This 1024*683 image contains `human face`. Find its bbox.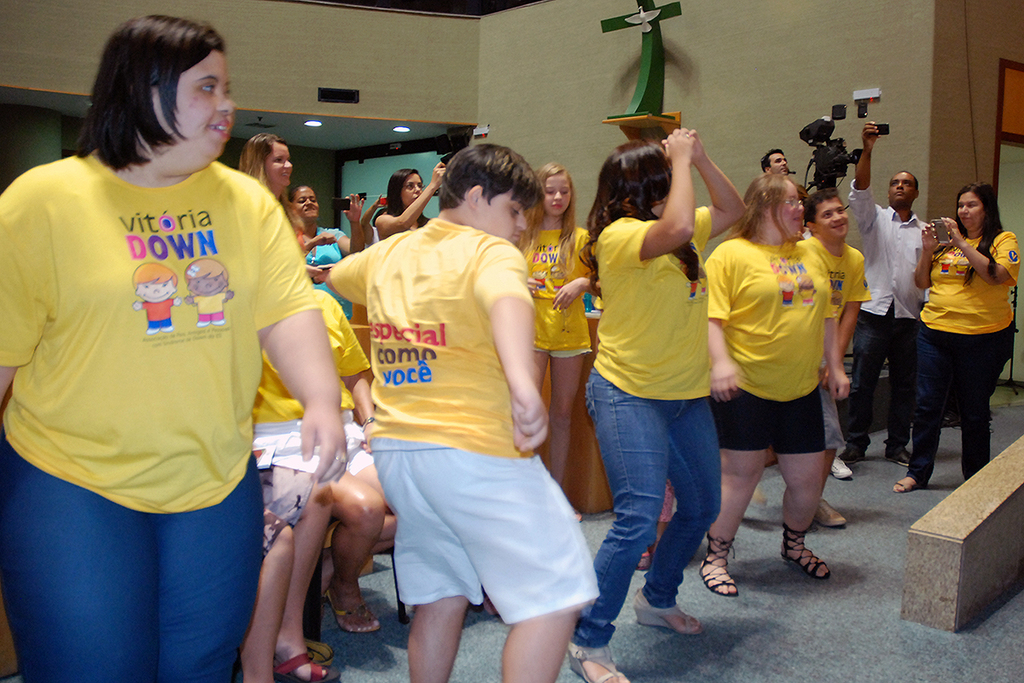
pyautogui.locateOnScreen(152, 51, 242, 161).
